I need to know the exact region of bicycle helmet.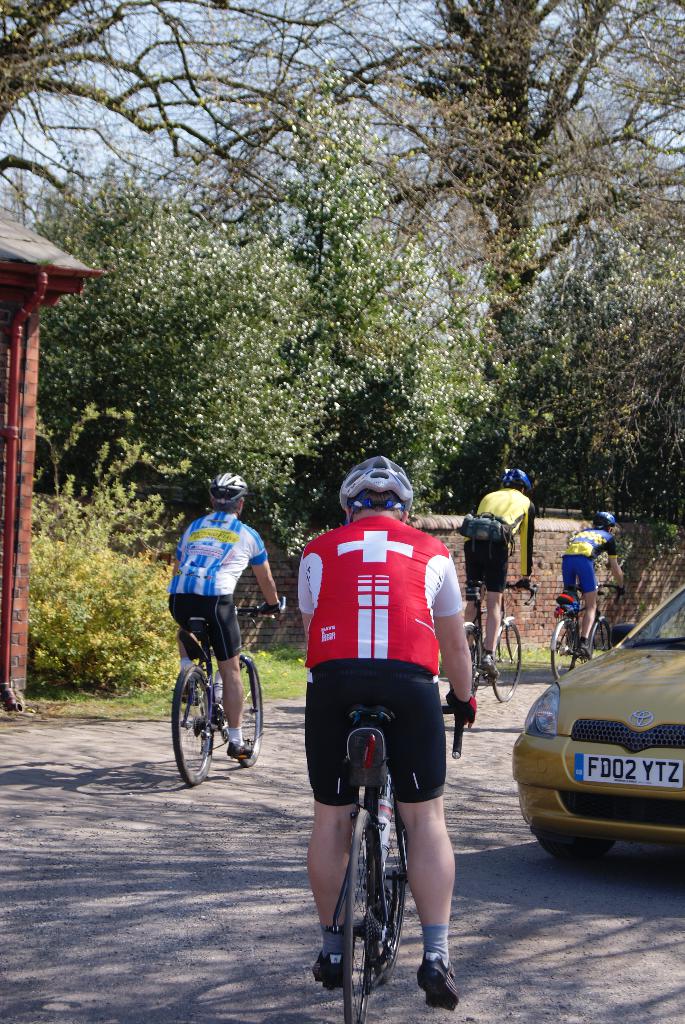
Region: (x1=210, y1=468, x2=247, y2=521).
